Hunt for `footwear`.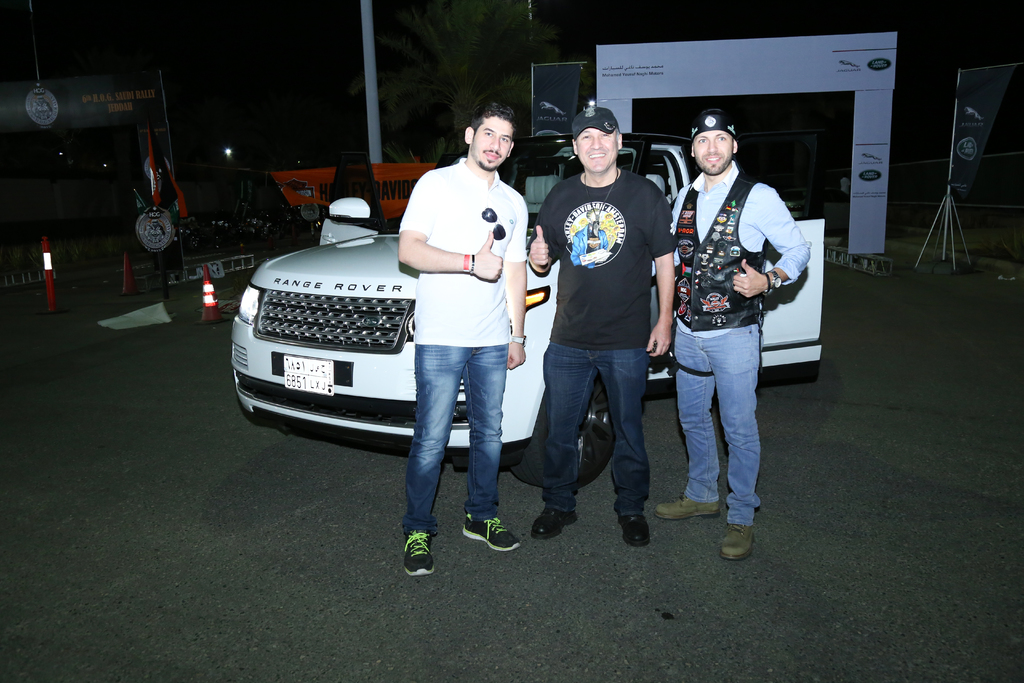
Hunted down at 718 525 756 560.
